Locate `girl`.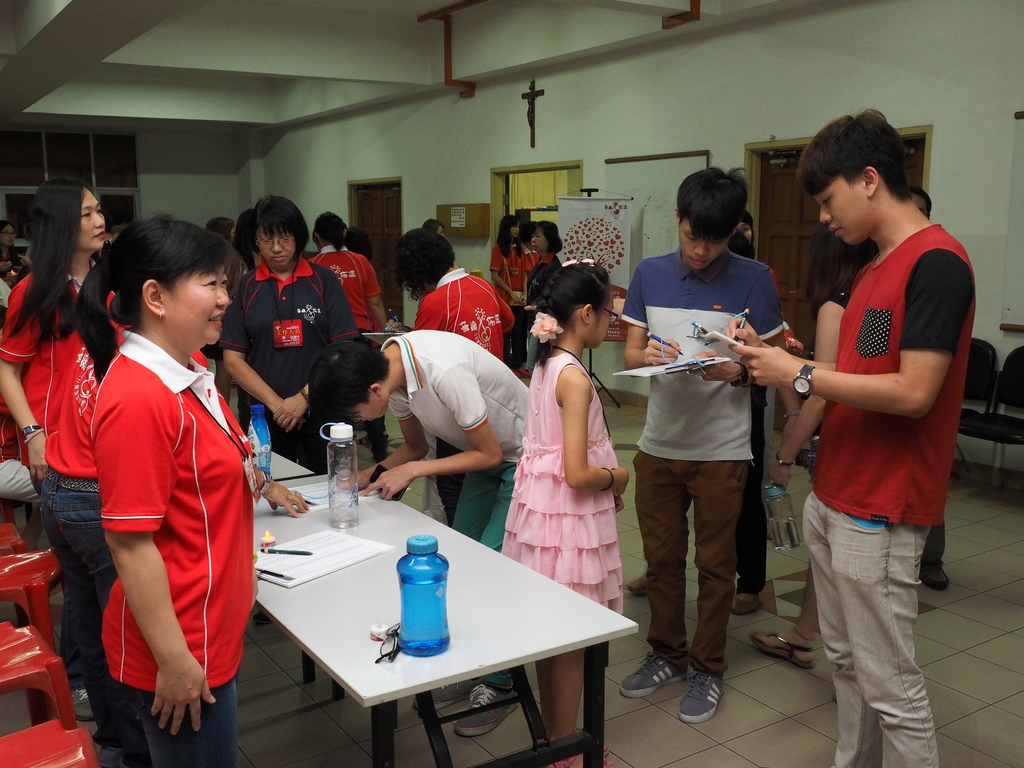
Bounding box: x1=79 y1=212 x2=262 y2=762.
